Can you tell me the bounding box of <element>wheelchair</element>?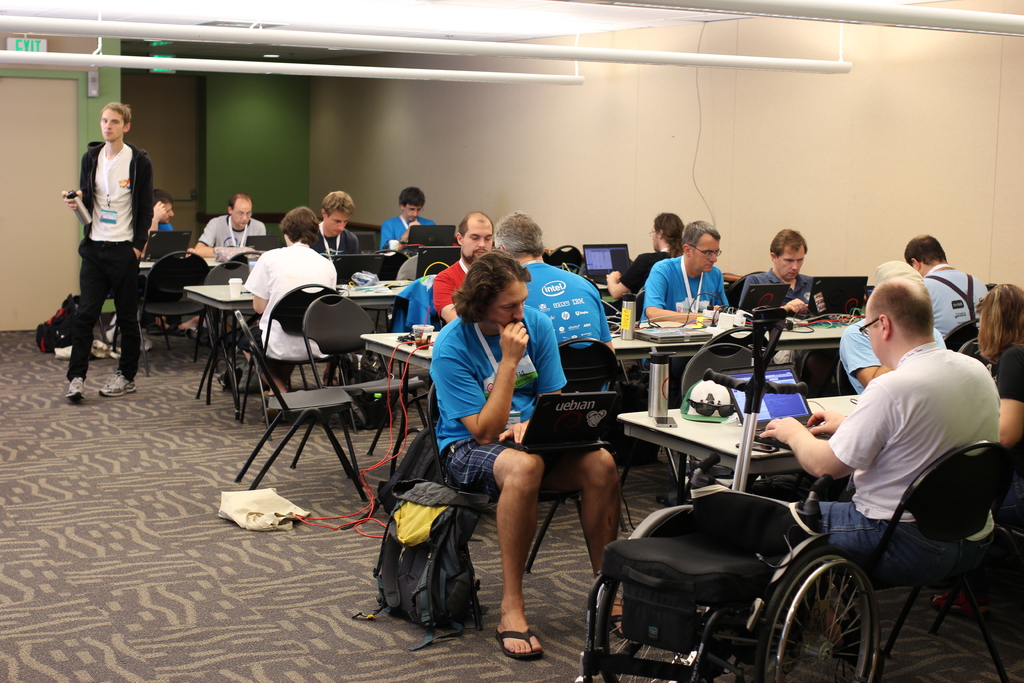
[575,477,882,682].
